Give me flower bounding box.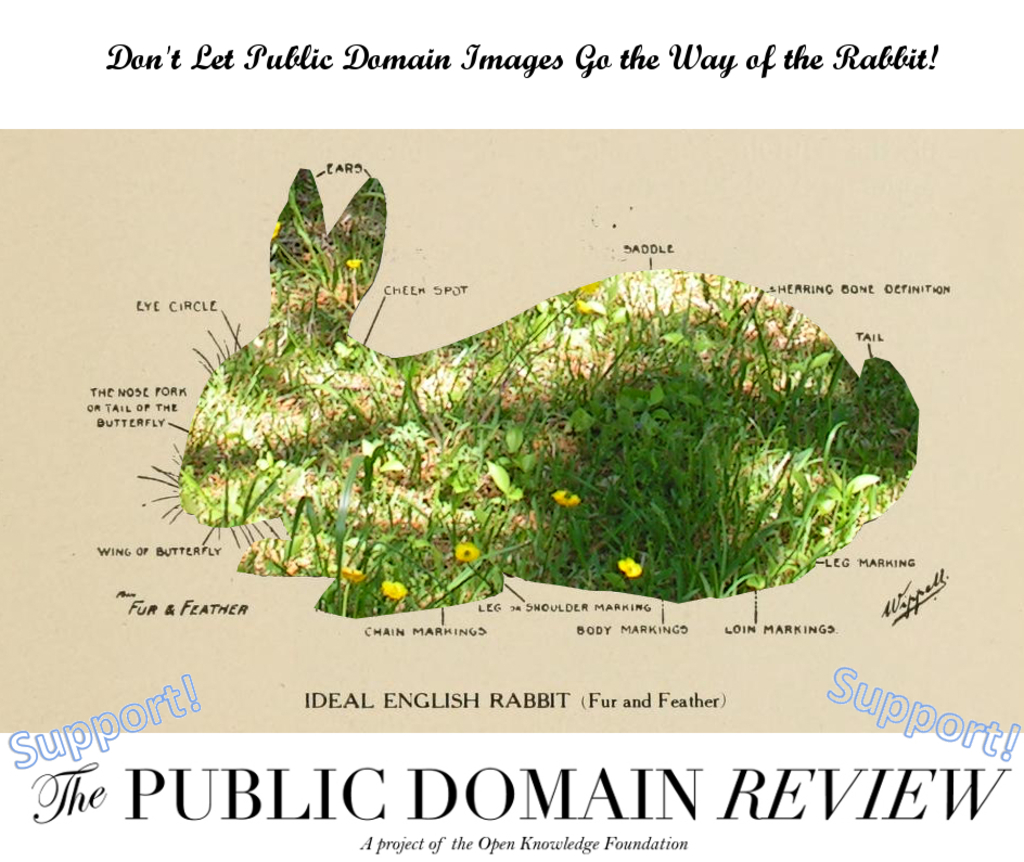
[344,254,367,272].
